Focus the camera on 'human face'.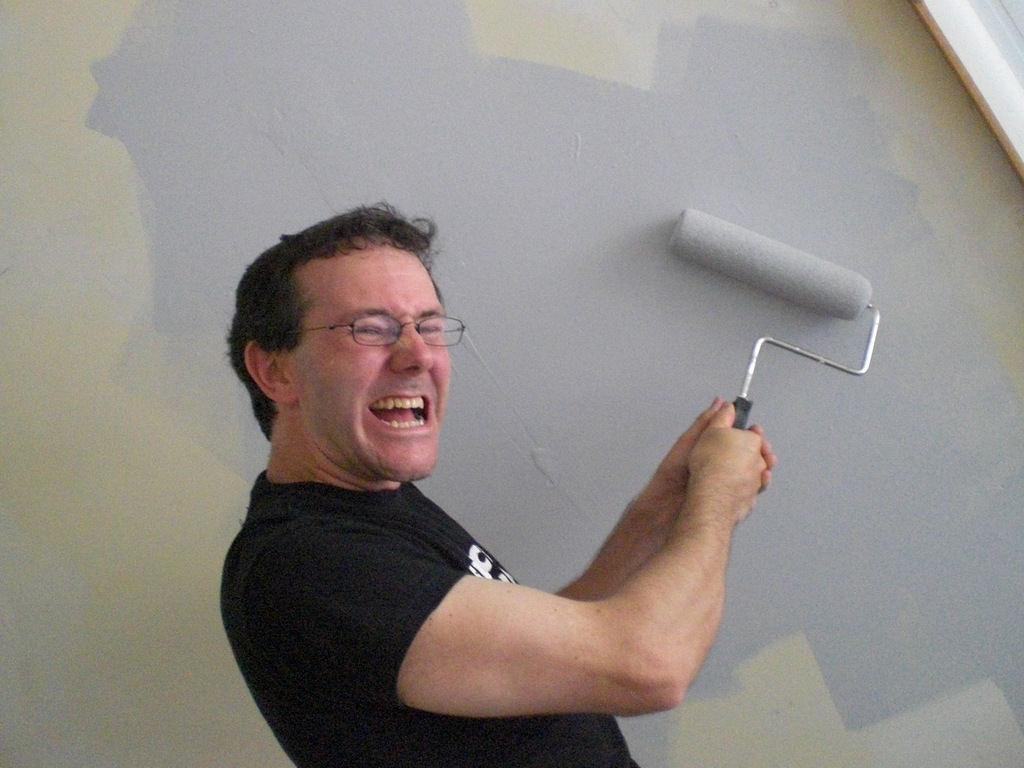
Focus region: pyautogui.locateOnScreen(281, 236, 467, 481).
